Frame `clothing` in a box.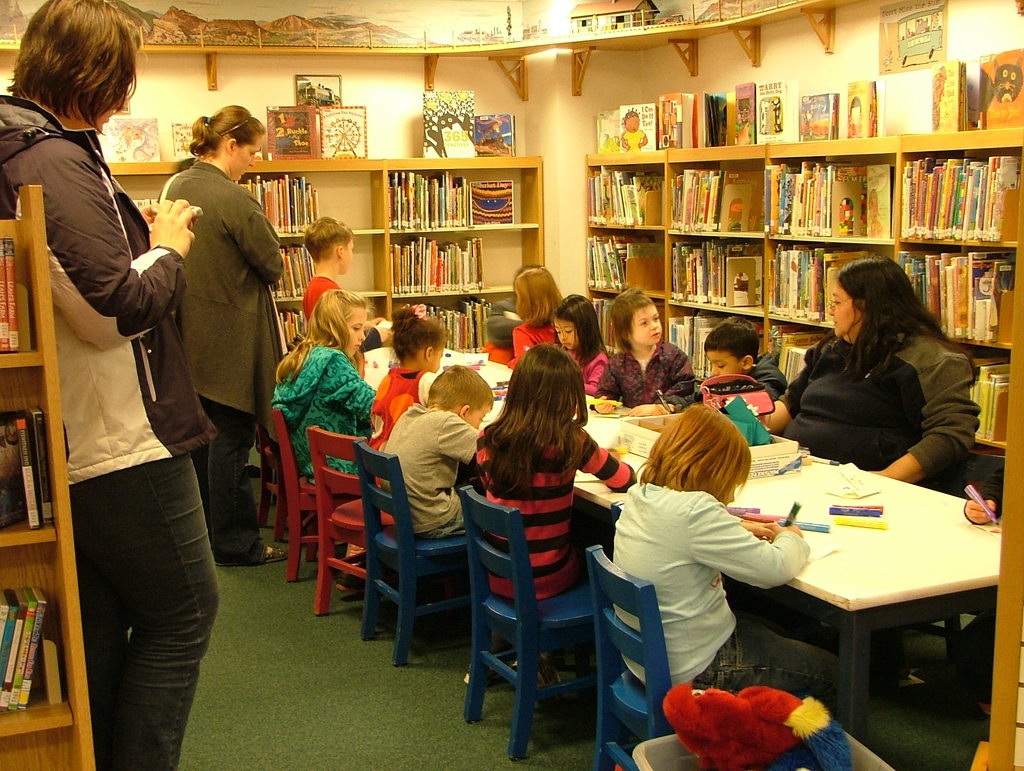
locate(479, 122, 499, 140).
